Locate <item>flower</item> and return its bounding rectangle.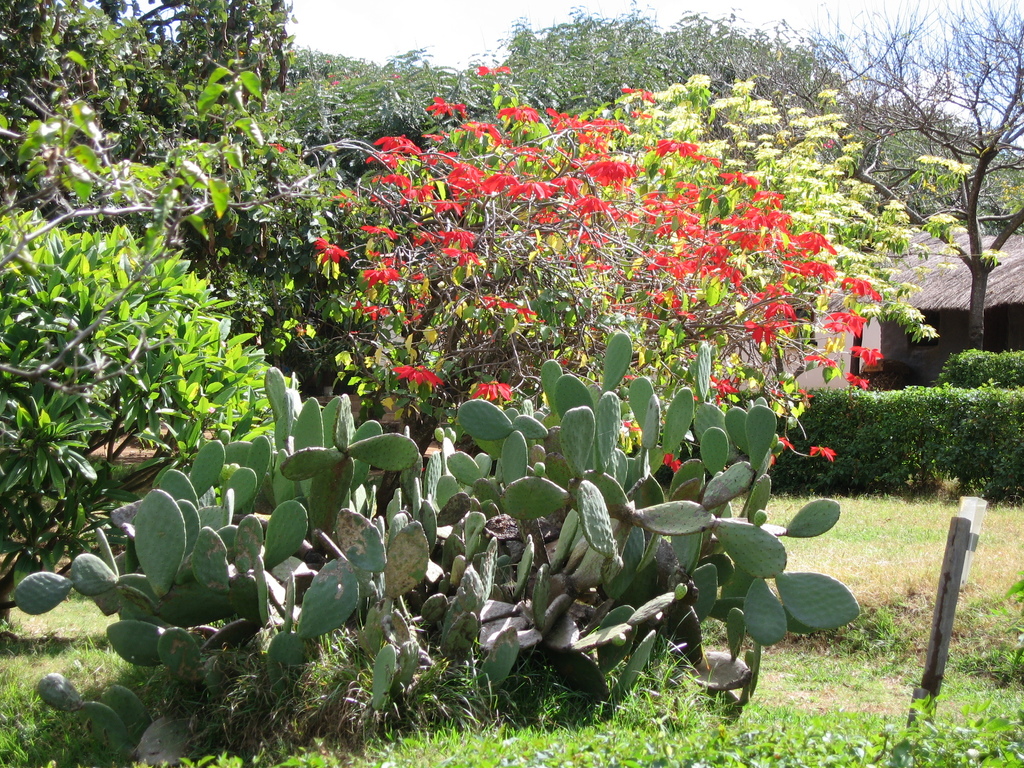
509:303:538:324.
